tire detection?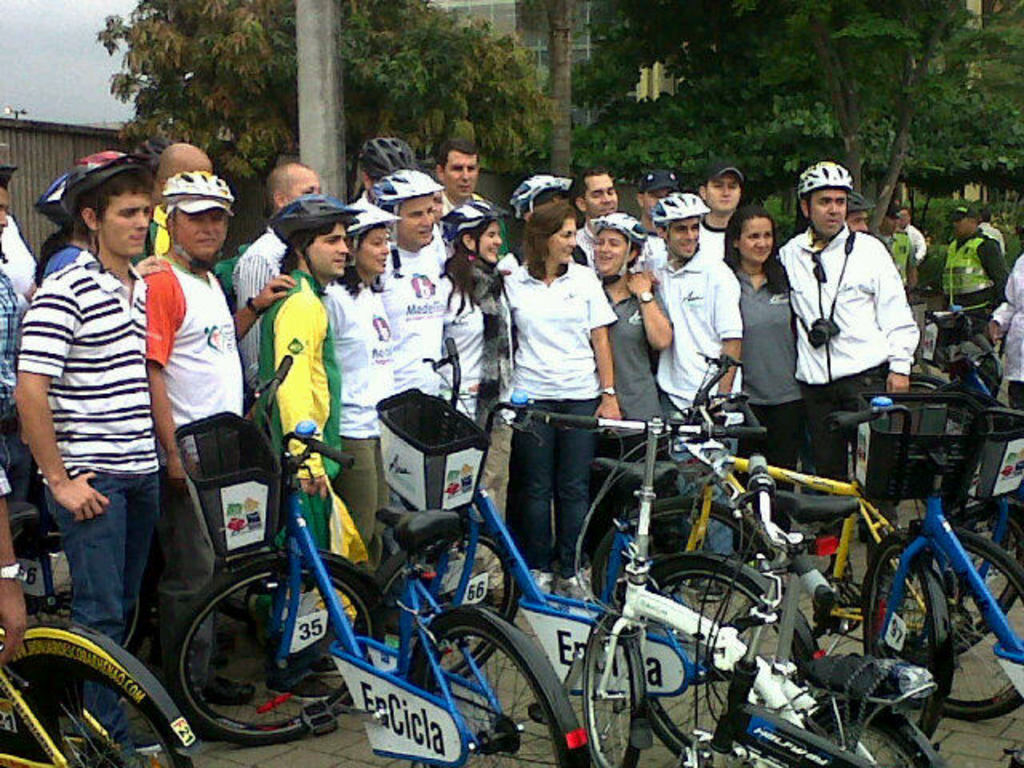
region(0, 627, 190, 766)
